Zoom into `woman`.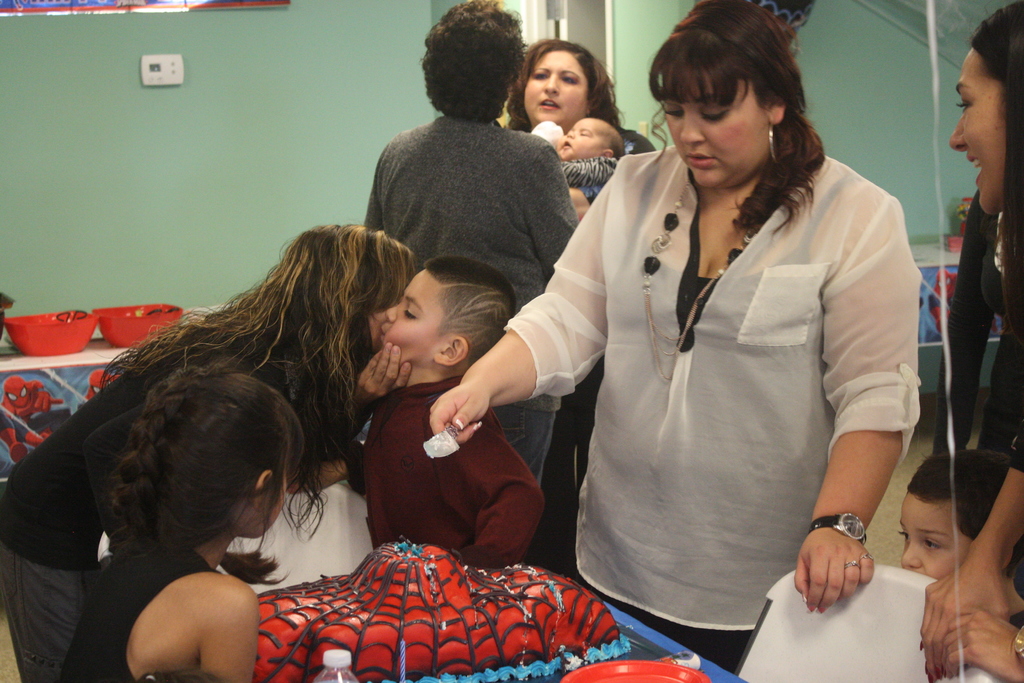
Zoom target: [x1=0, y1=215, x2=420, y2=682].
